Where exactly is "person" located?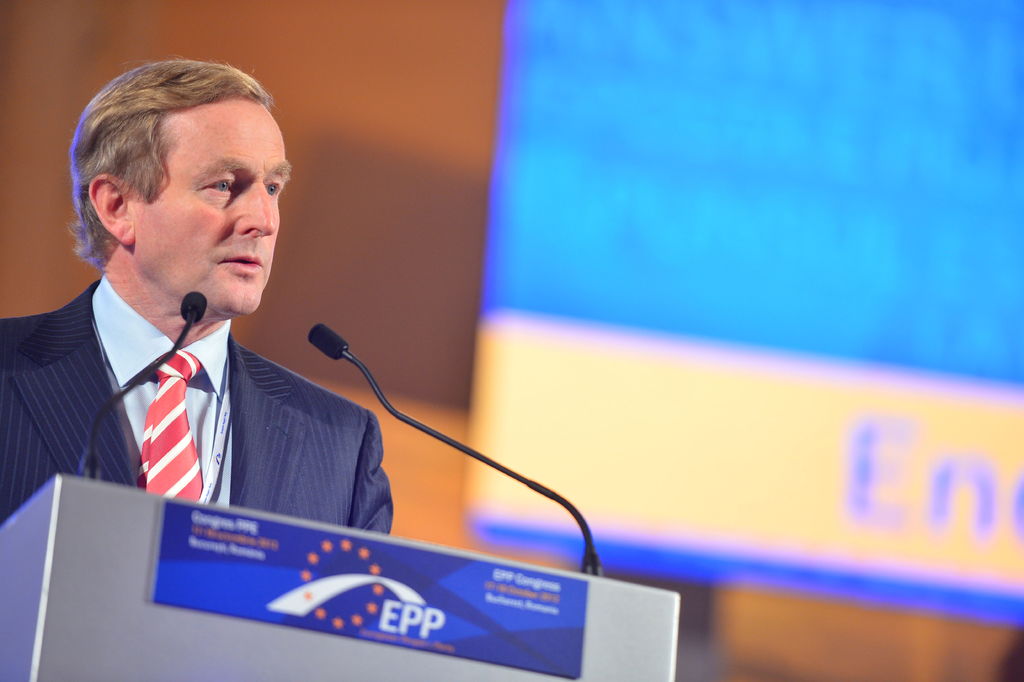
Its bounding box is <box>32,64,434,617</box>.
